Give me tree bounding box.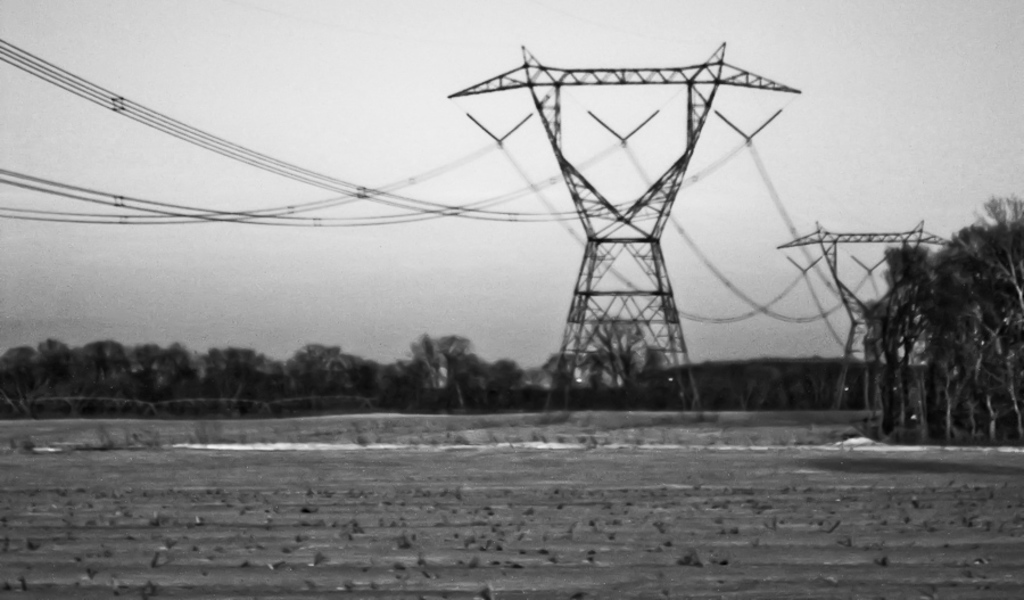
bbox=[216, 339, 264, 391].
